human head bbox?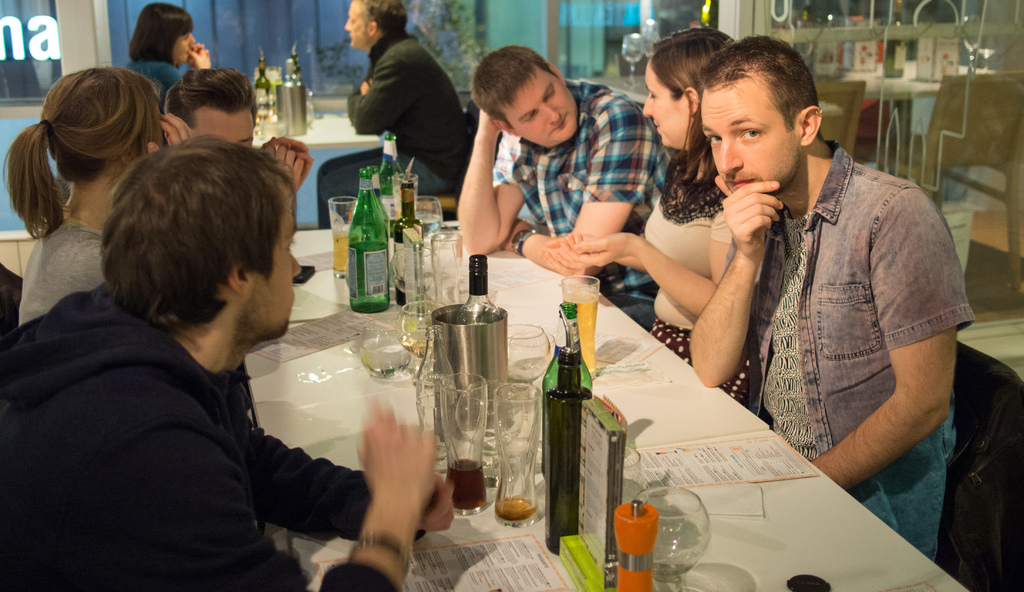
{"x1": 696, "y1": 32, "x2": 824, "y2": 193}
